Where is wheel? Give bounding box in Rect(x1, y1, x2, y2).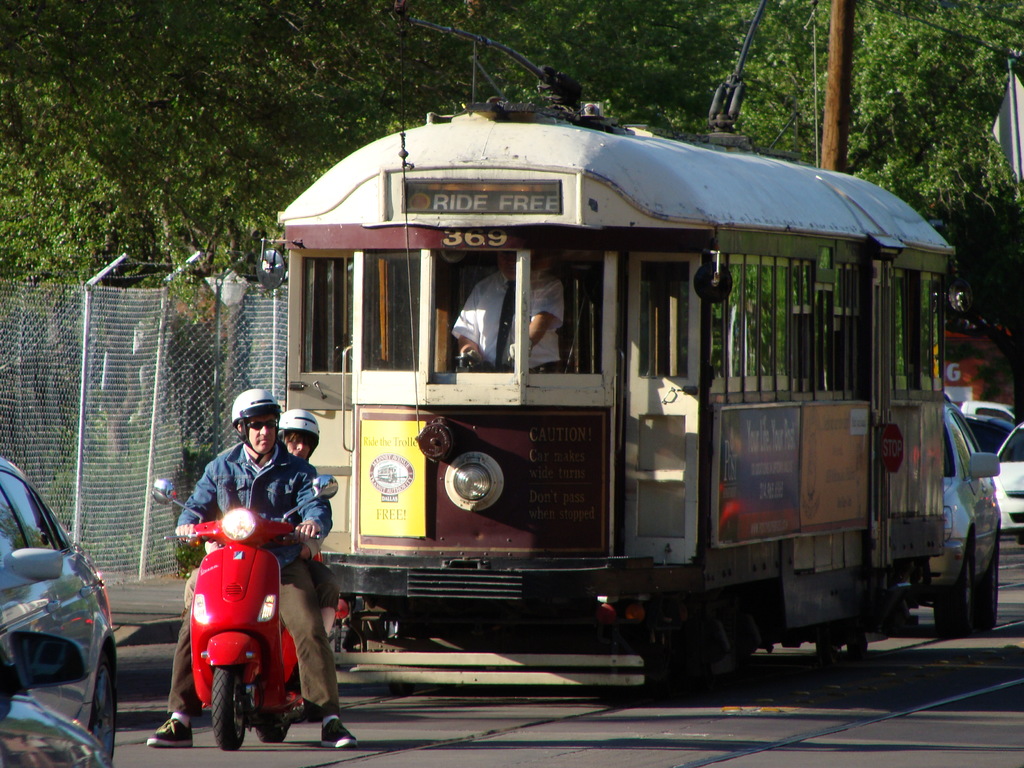
Rect(196, 671, 260, 749).
